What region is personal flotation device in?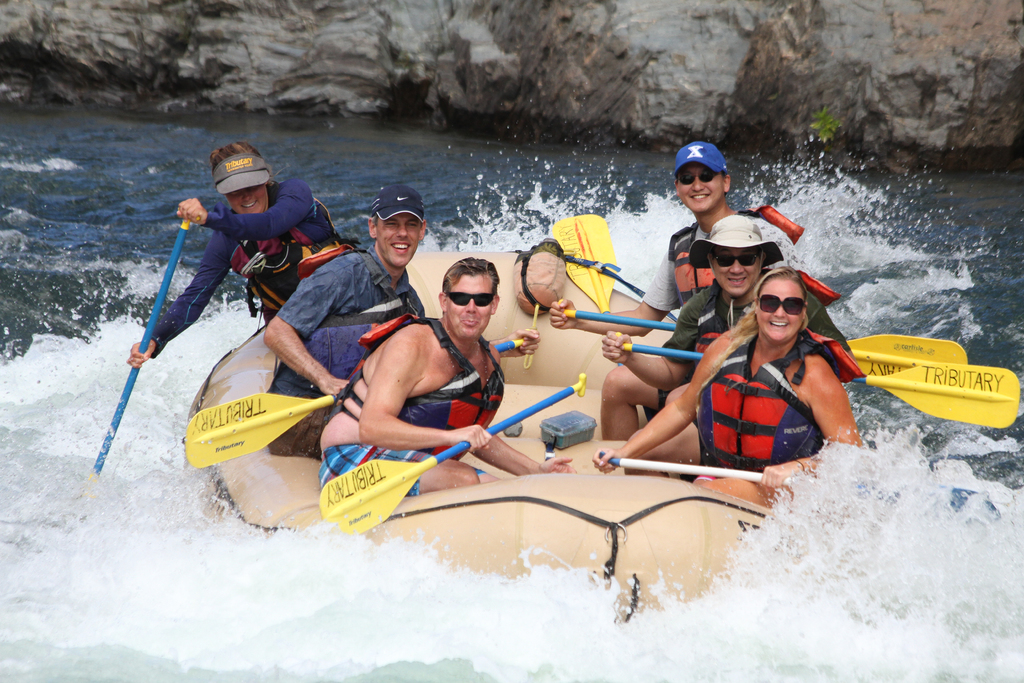
box=[690, 327, 832, 484].
